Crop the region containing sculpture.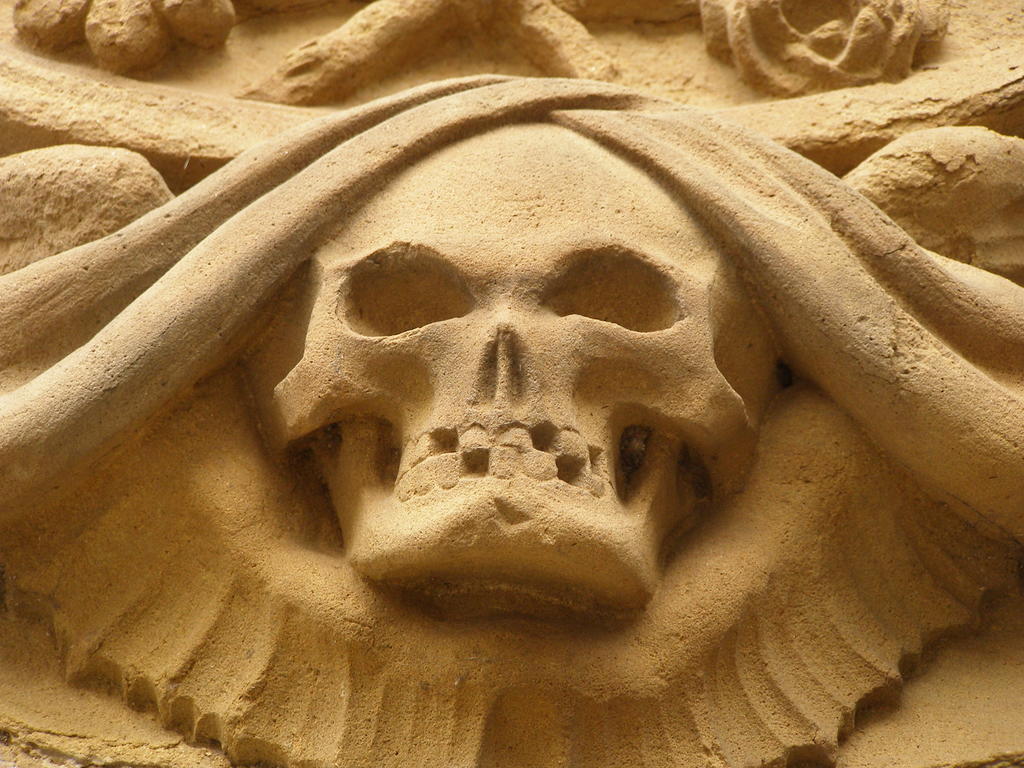
Crop region: 0/67/1023/737.
